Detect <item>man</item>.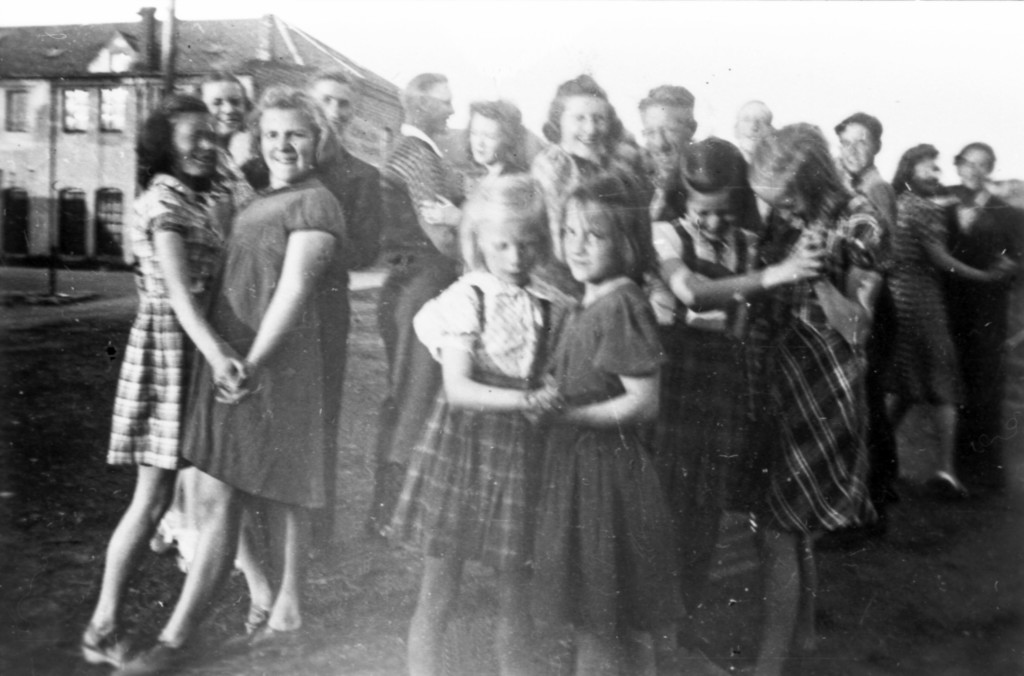
Detected at <bbox>731, 97, 776, 159</bbox>.
